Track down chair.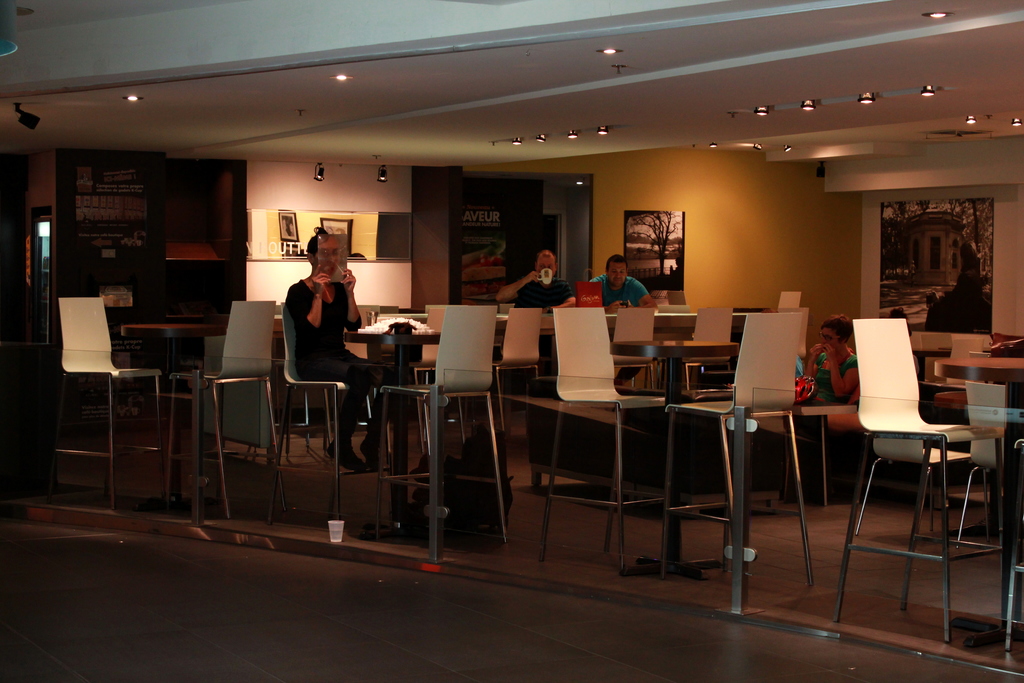
Tracked to left=833, top=317, right=1000, bottom=643.
